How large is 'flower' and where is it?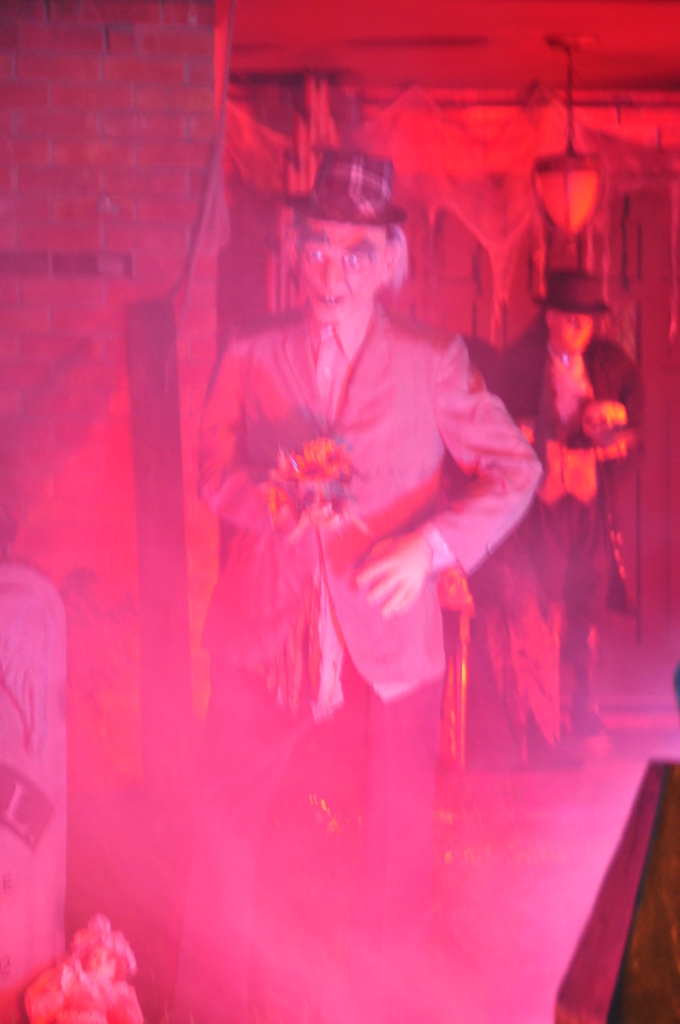
Bounding box: rect(271, 438, 359, 488).
